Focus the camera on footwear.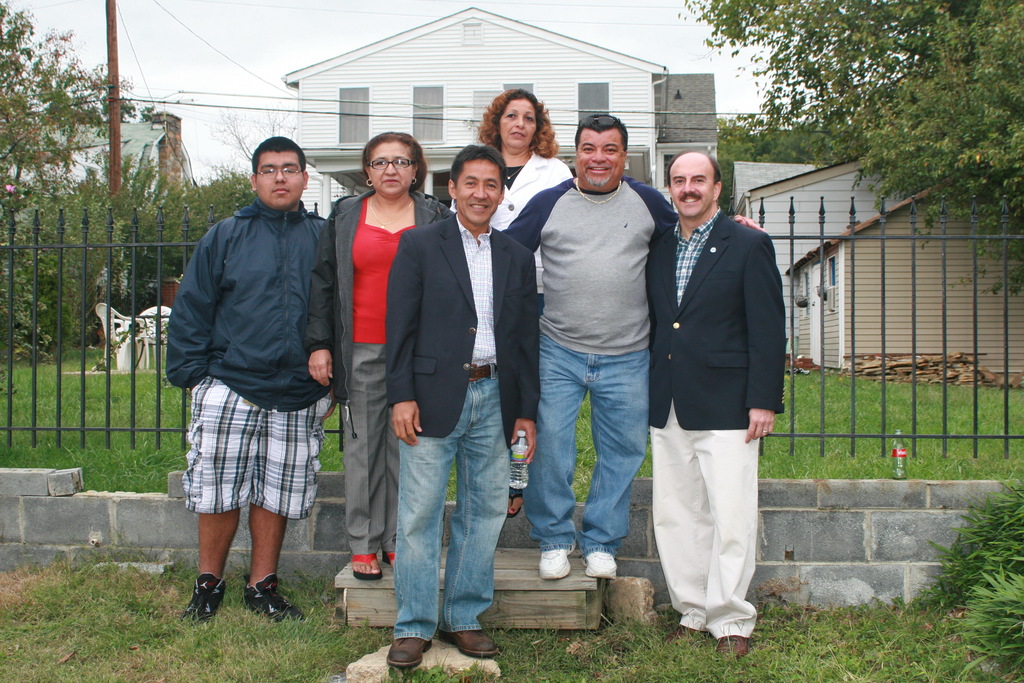
Focus region: region(348, 552, 383, 580).
